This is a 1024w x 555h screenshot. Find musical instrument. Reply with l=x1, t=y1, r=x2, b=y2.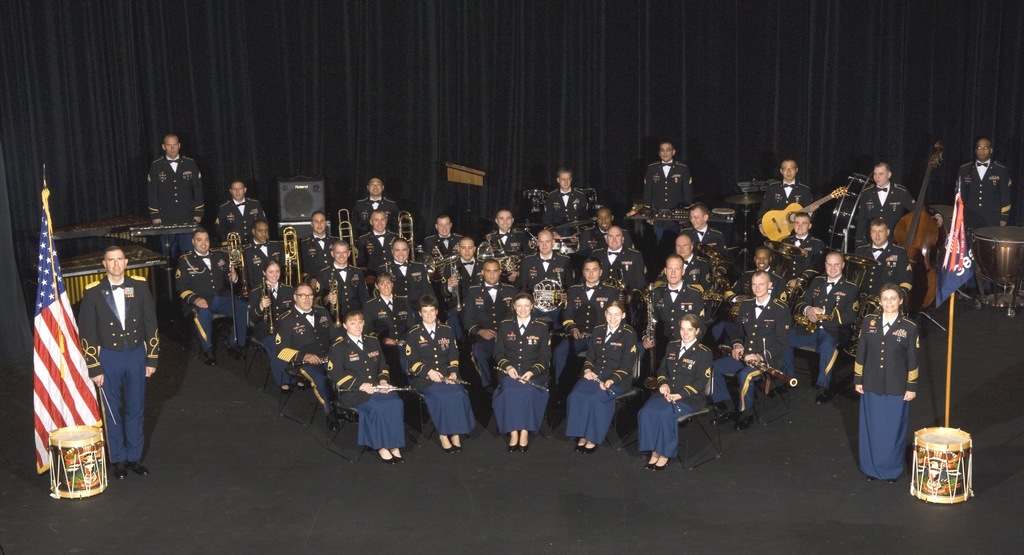
l=555, t=221, r=588, b=229.
